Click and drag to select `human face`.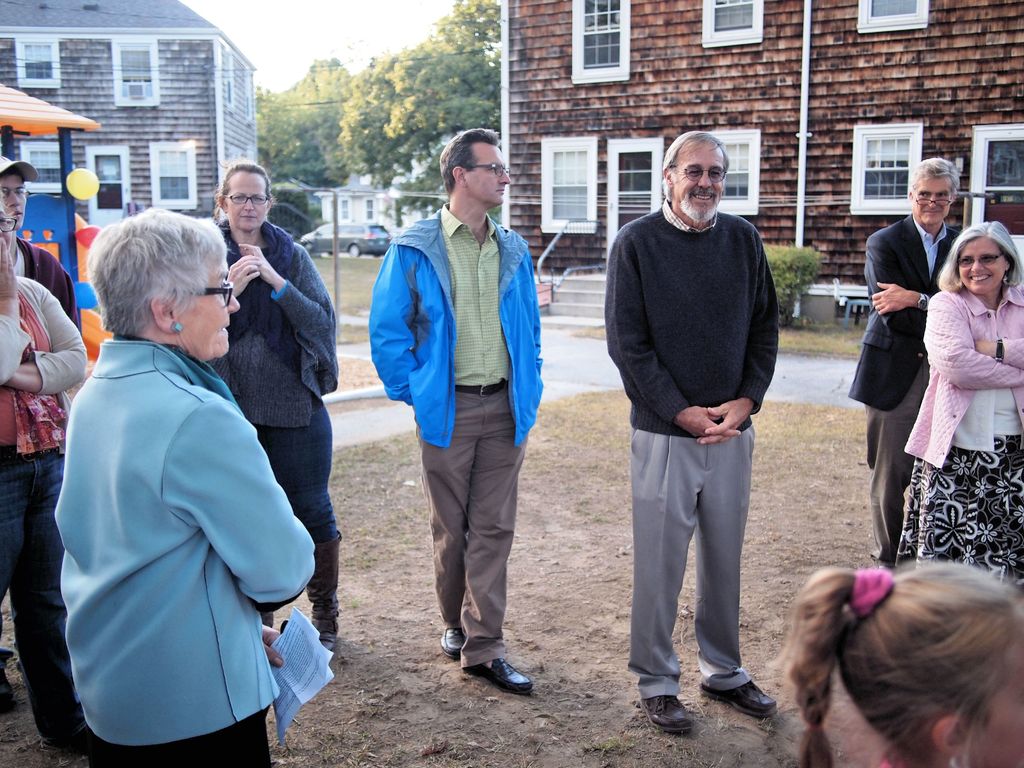
Selection: BBox(226, 170, 267, 225).
